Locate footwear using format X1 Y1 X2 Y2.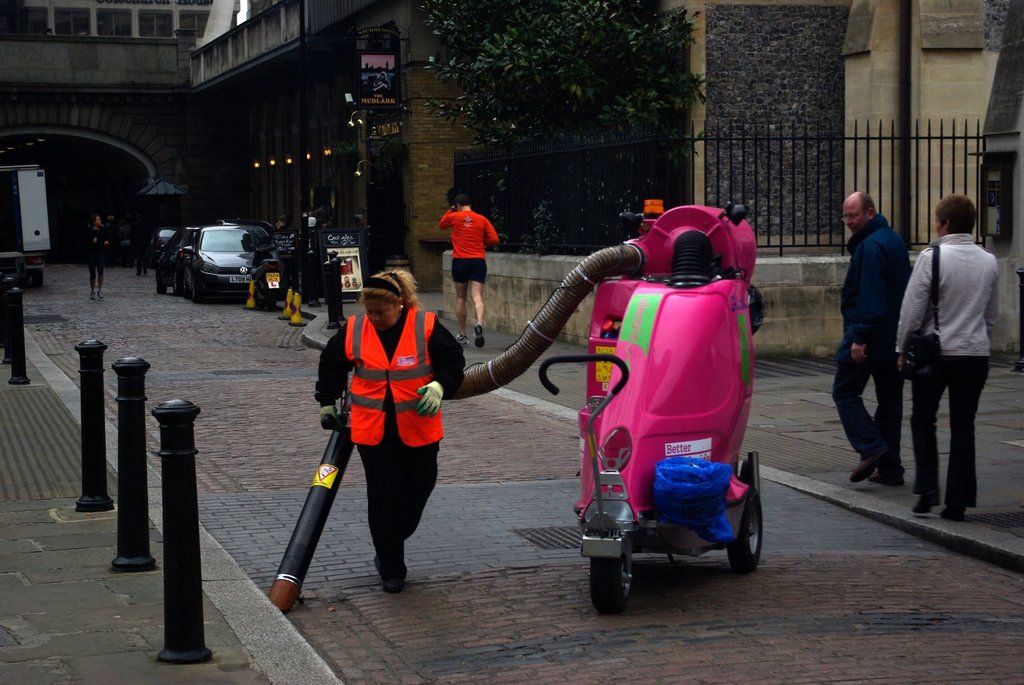
852 439 894 481.
